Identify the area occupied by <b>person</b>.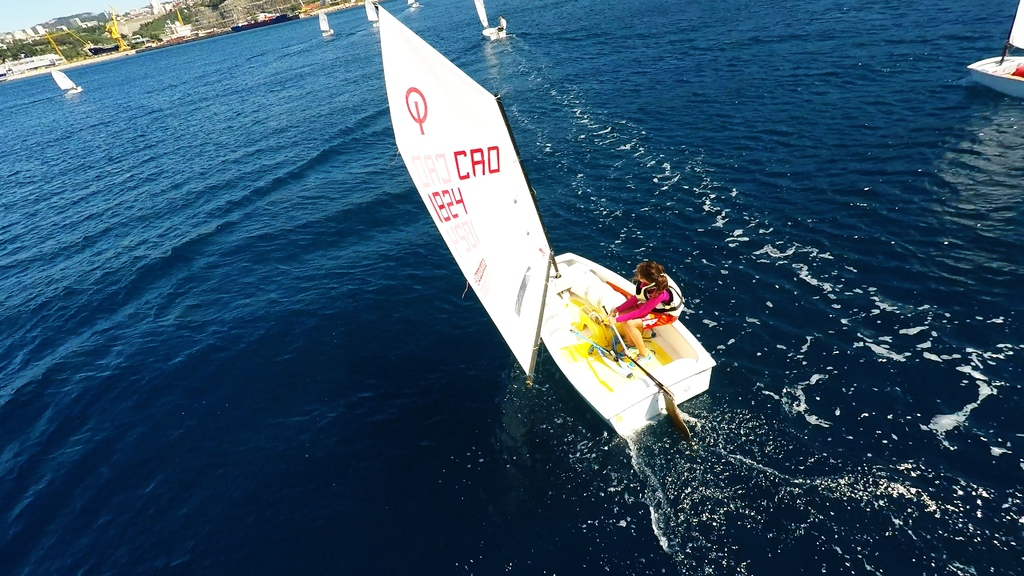
Area: (left=608, top=259, right=690, bottom=354).
